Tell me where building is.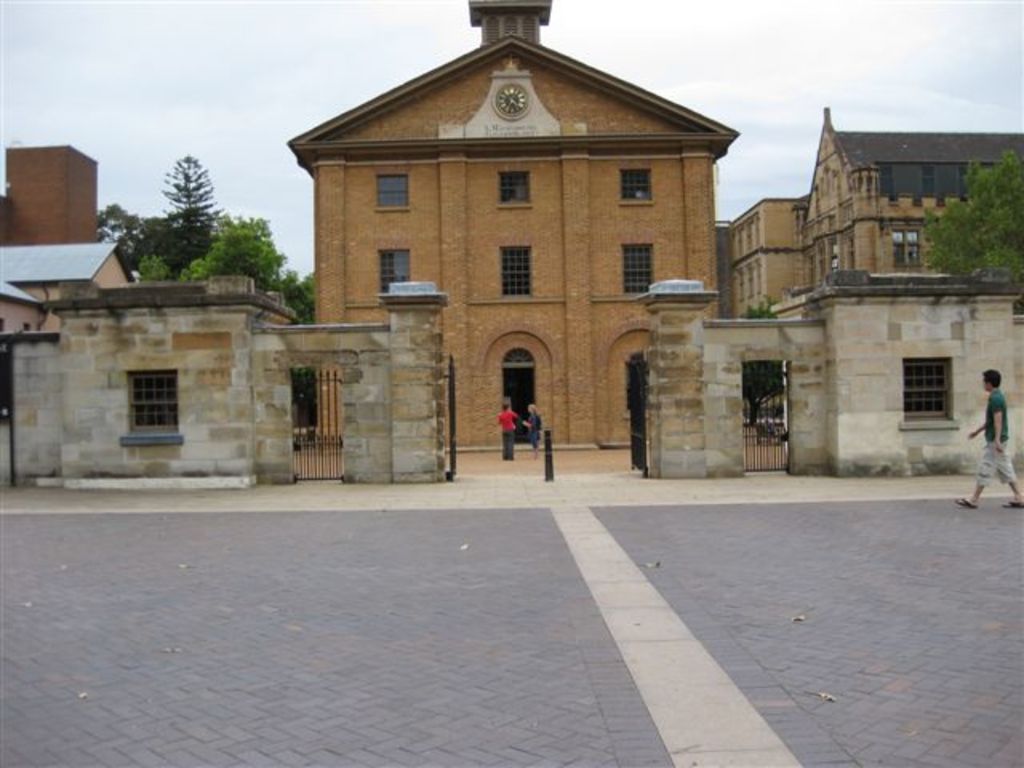
building is at 282,0,741,451.
